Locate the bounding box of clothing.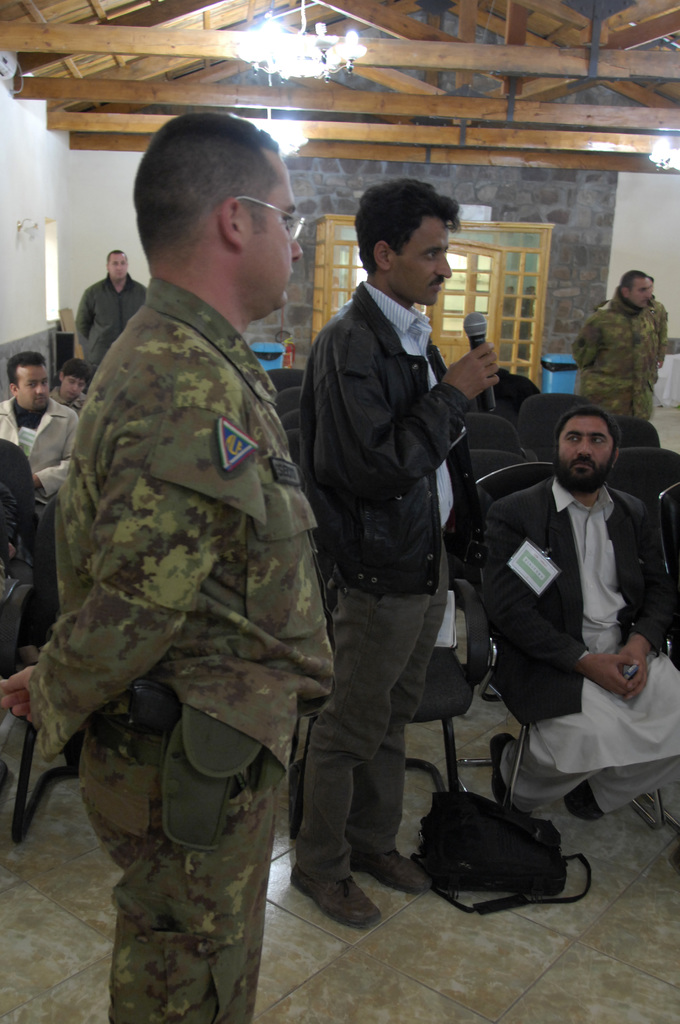
Bounding box: crop(325, 517, 453, 890).
